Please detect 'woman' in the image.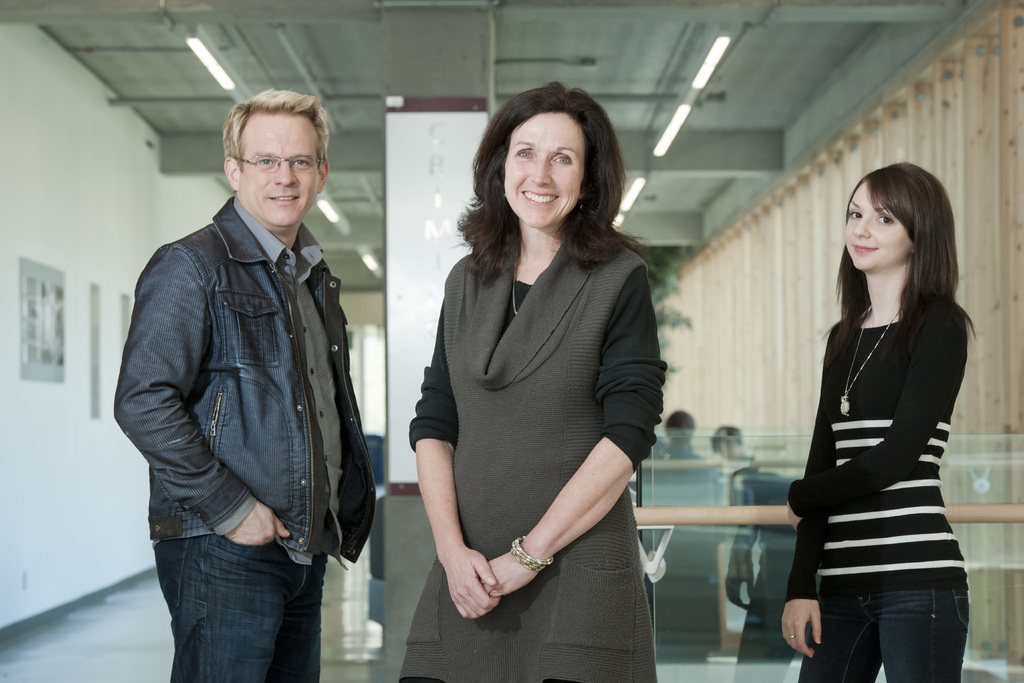
<box>392,75,671,671</box>.
